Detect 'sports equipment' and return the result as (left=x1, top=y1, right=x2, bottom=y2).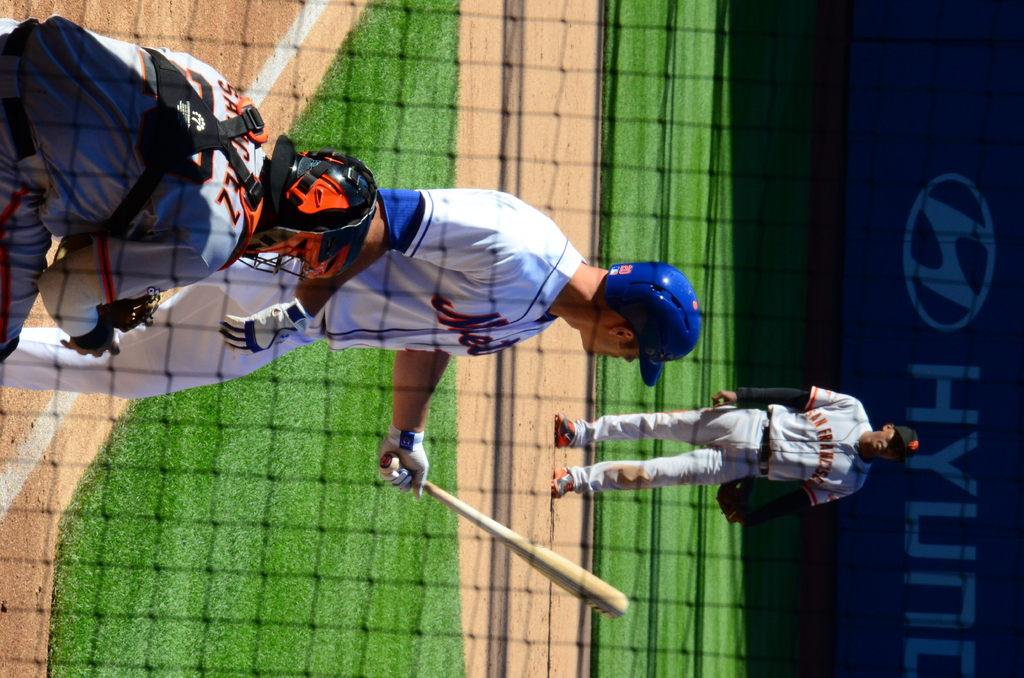
(left=244, top=133, right=378, bottom=286).
